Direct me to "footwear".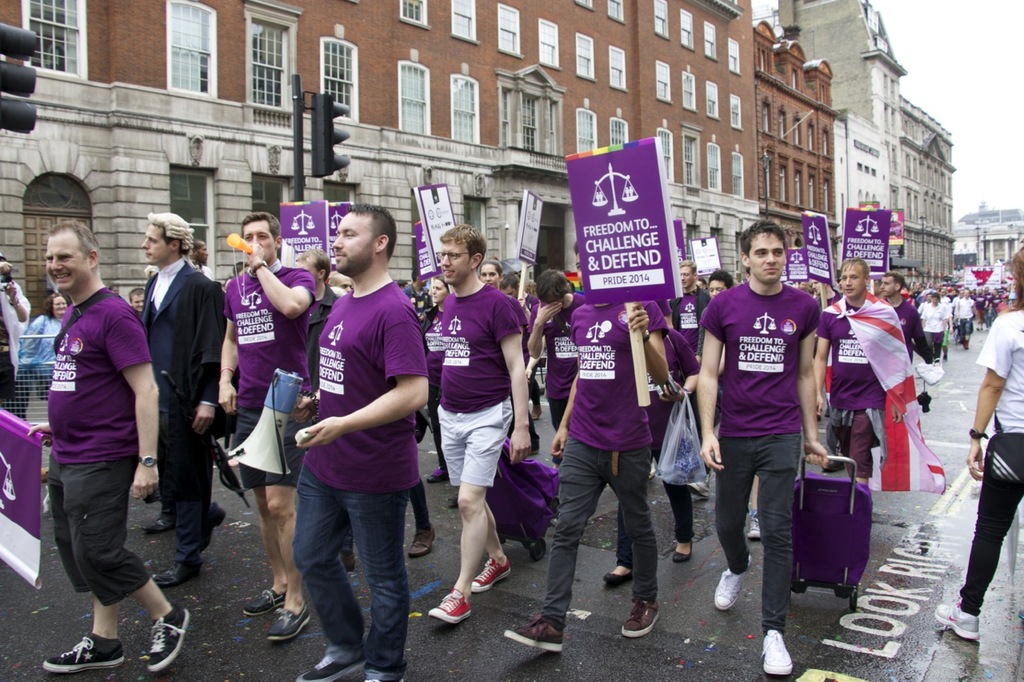
Direction: <box>158,558,200,586</box>.
